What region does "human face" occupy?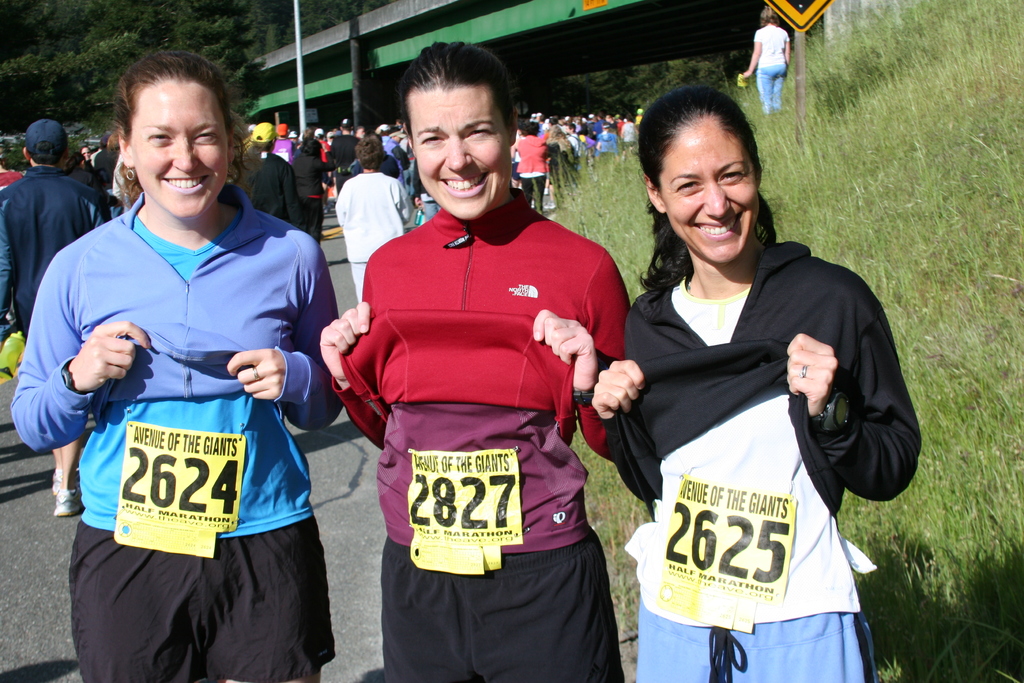
rect(414, 86, 514, 219).
